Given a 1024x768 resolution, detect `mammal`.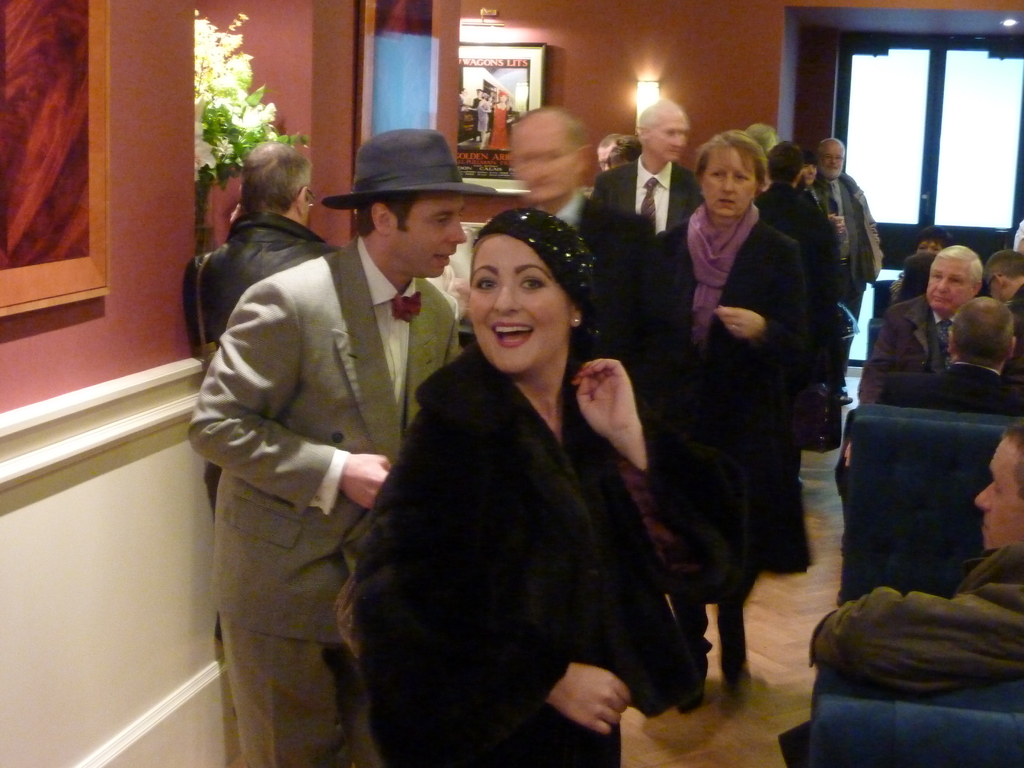
(x1=471, y1=87, x2=485, y2=138).
